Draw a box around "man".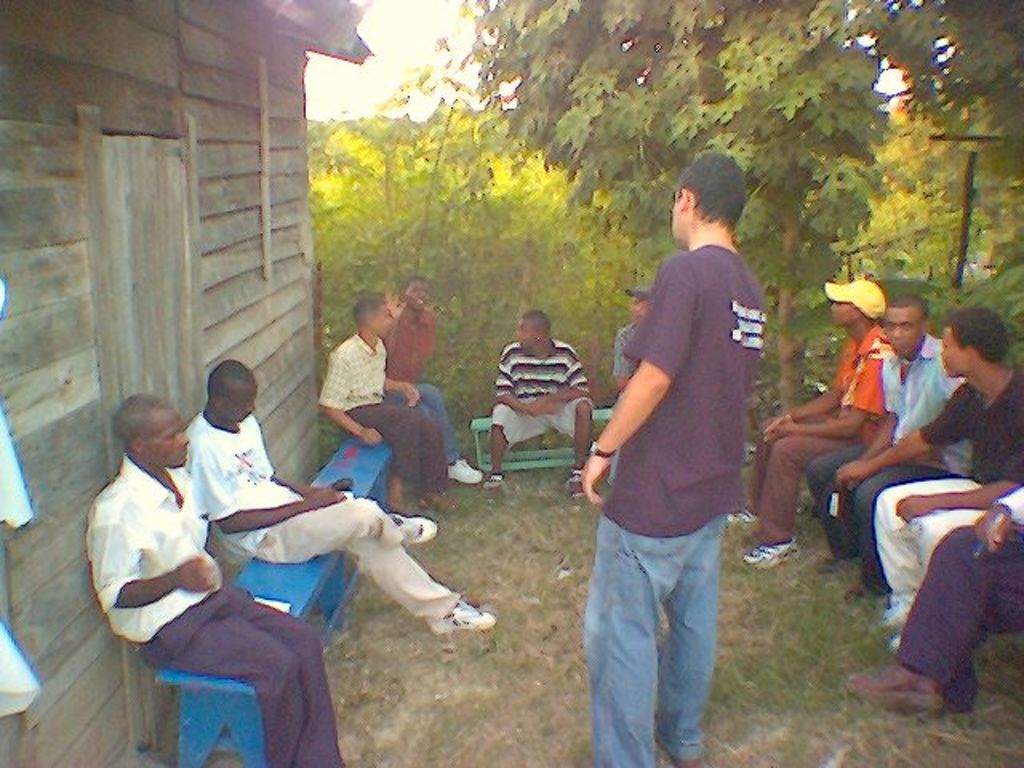
{"x1": 578, "y1": 152, "x2": 771, "y2": 766}.
